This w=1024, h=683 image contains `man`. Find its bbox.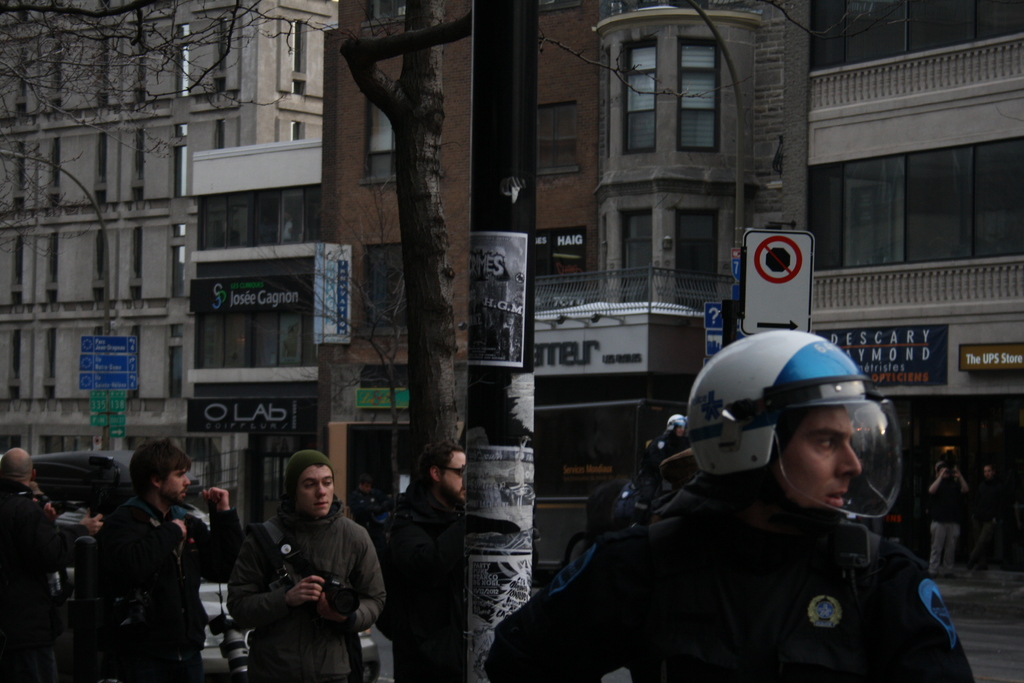
locate(0, 447, 102, 682).
